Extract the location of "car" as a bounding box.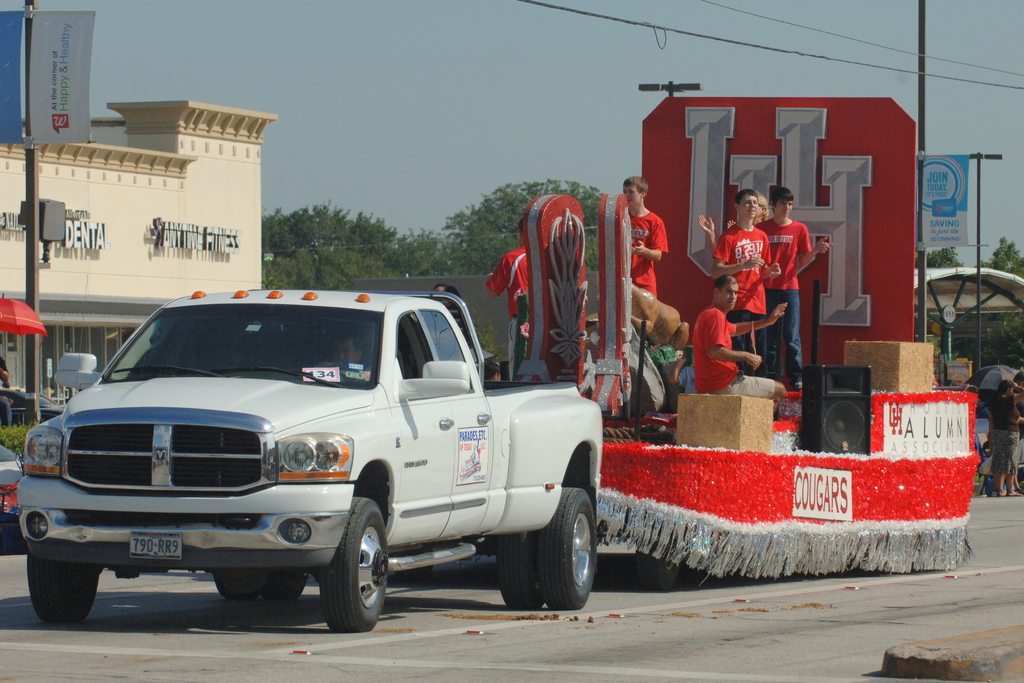
detection(0, 387, 63, 430).
